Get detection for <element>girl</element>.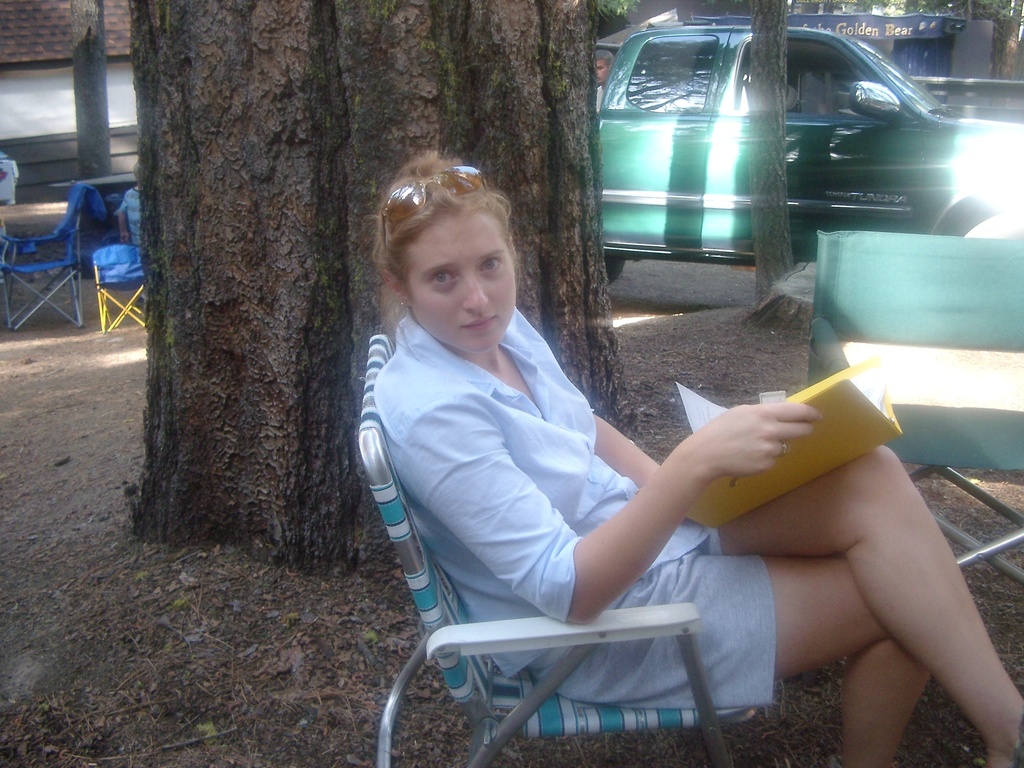
Detection: x1=374, y1=153, x2=1023, y2=767.
